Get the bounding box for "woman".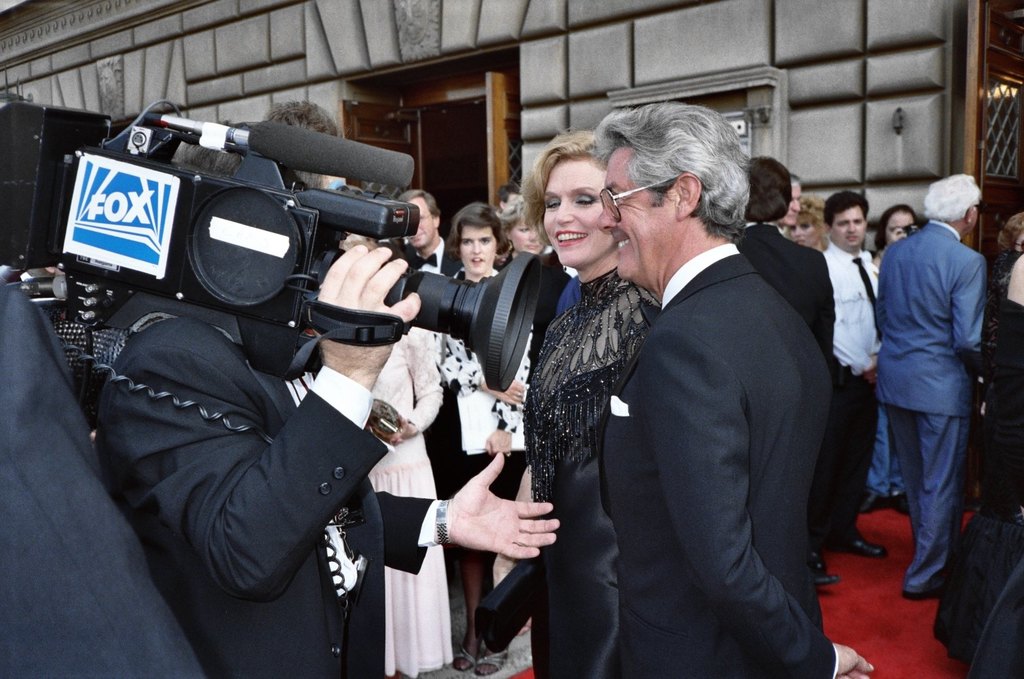
box(493, 194, 552, 642).
